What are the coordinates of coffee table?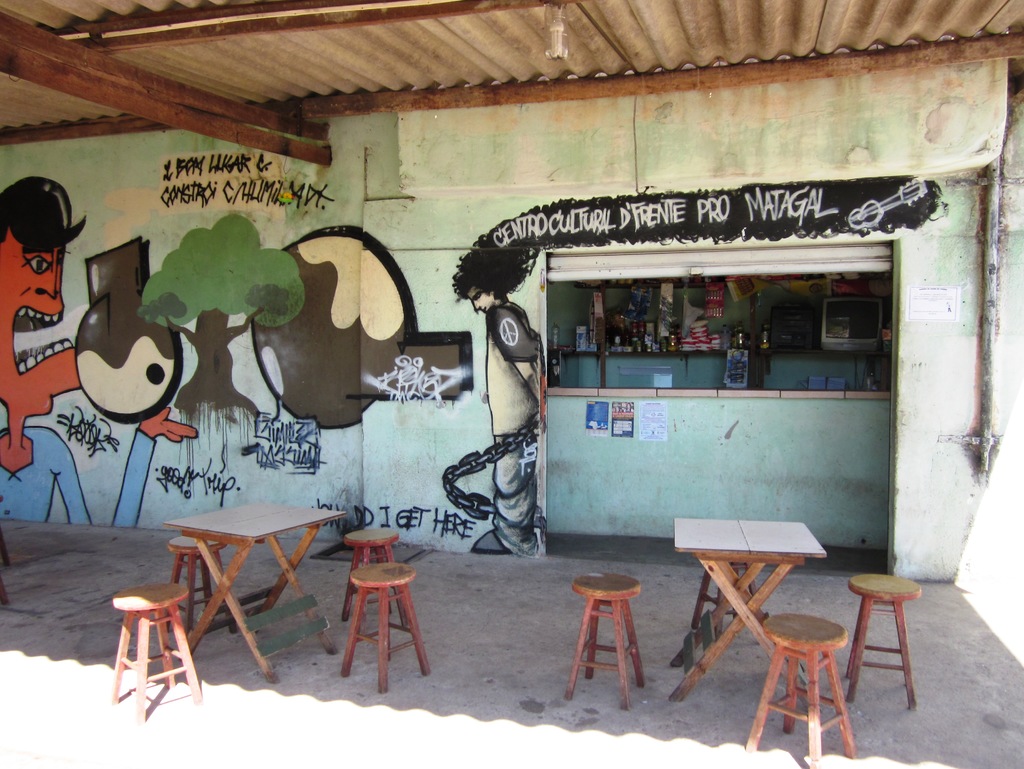
locate(161, 501, 340, 679).
